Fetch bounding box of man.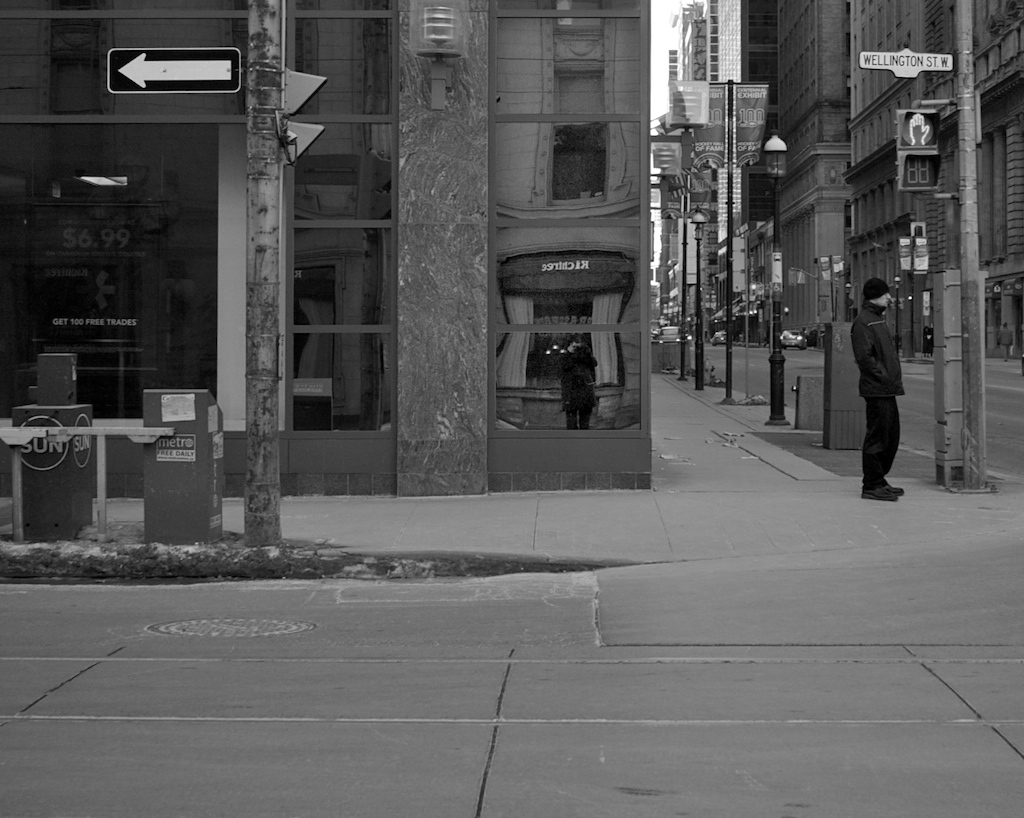
Bbox: [x1=556, y1=334, x2=599, y2=431].
